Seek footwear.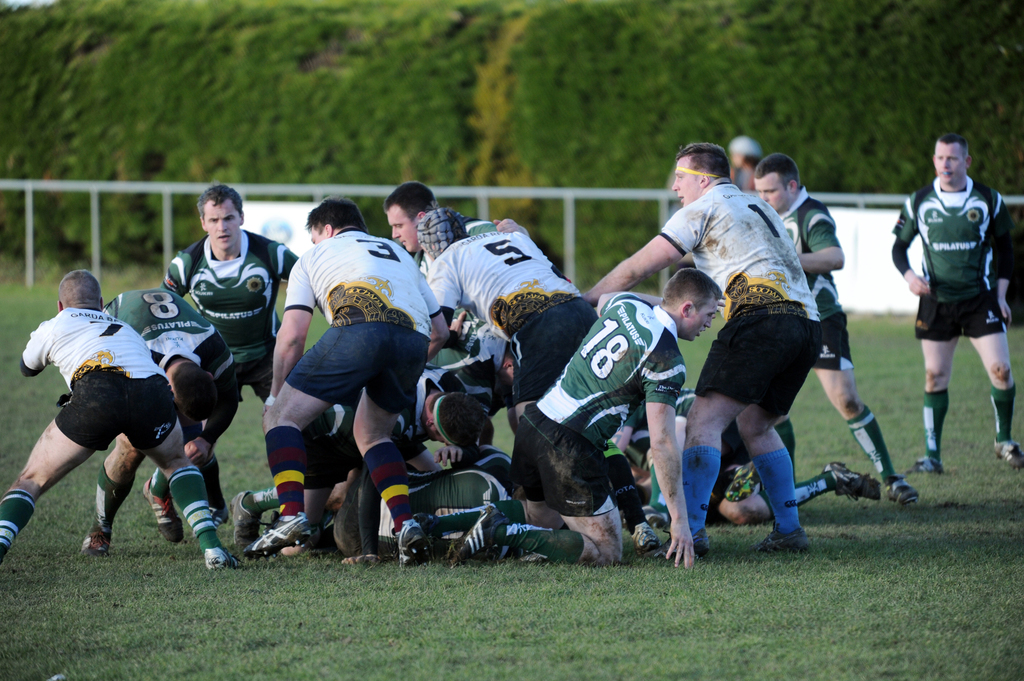
left=248, top=522, right=322, bottom=556.
